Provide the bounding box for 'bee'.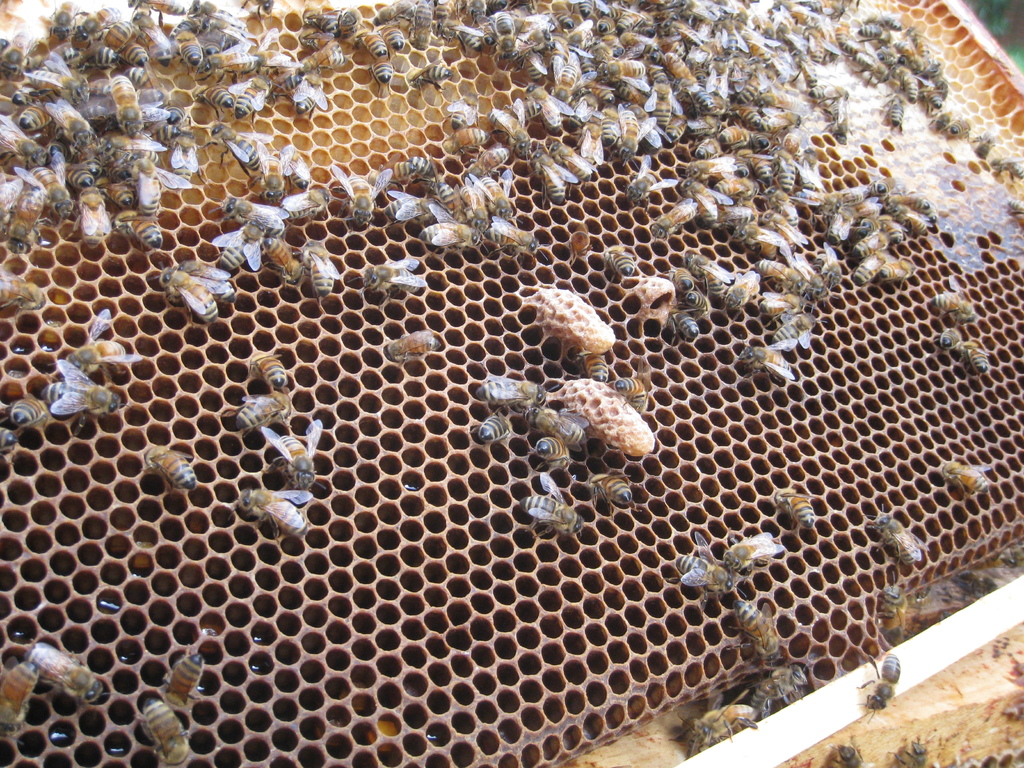
l=888, t=186, r=920, b=209.
